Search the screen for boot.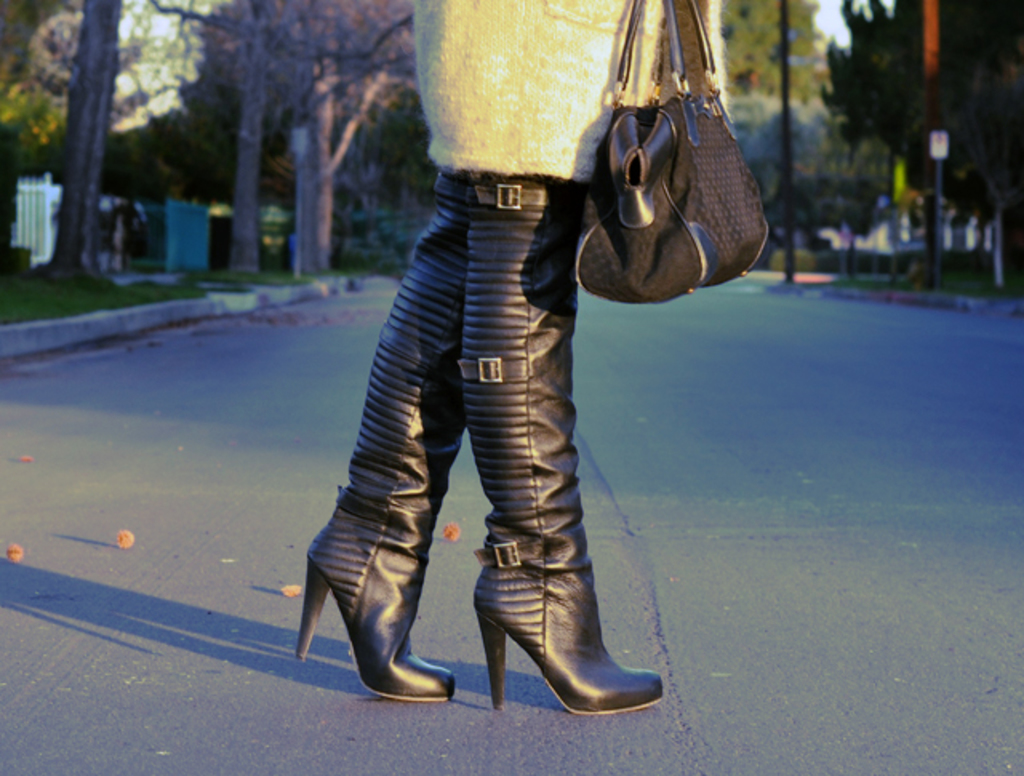
Found at select_region(474, 170, 670, 712).
